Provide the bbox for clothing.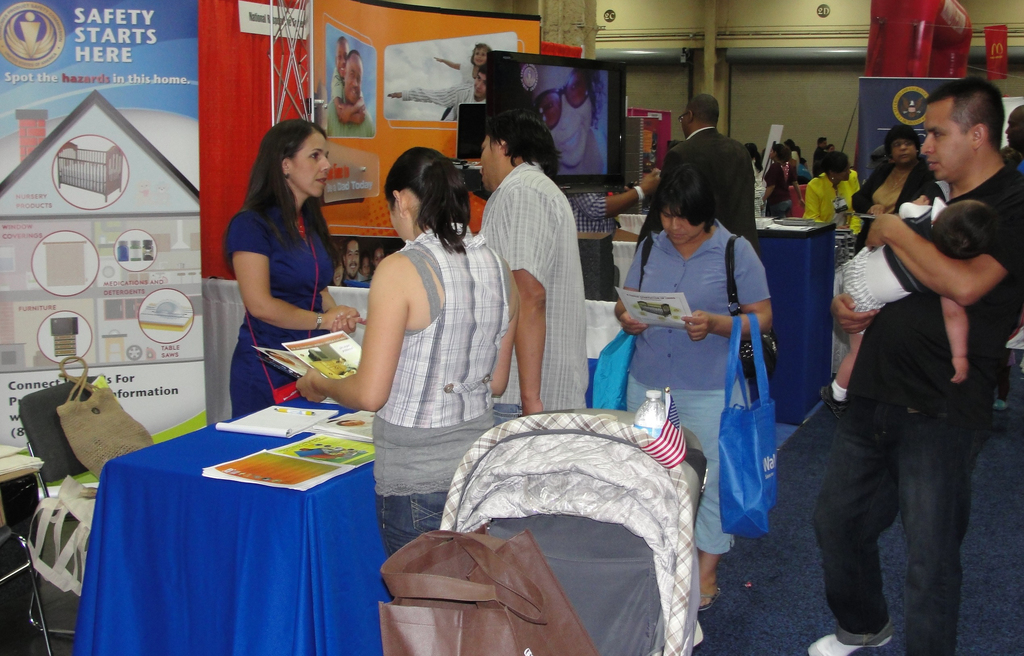
left=801, top=170, right=863, bottom=234.
